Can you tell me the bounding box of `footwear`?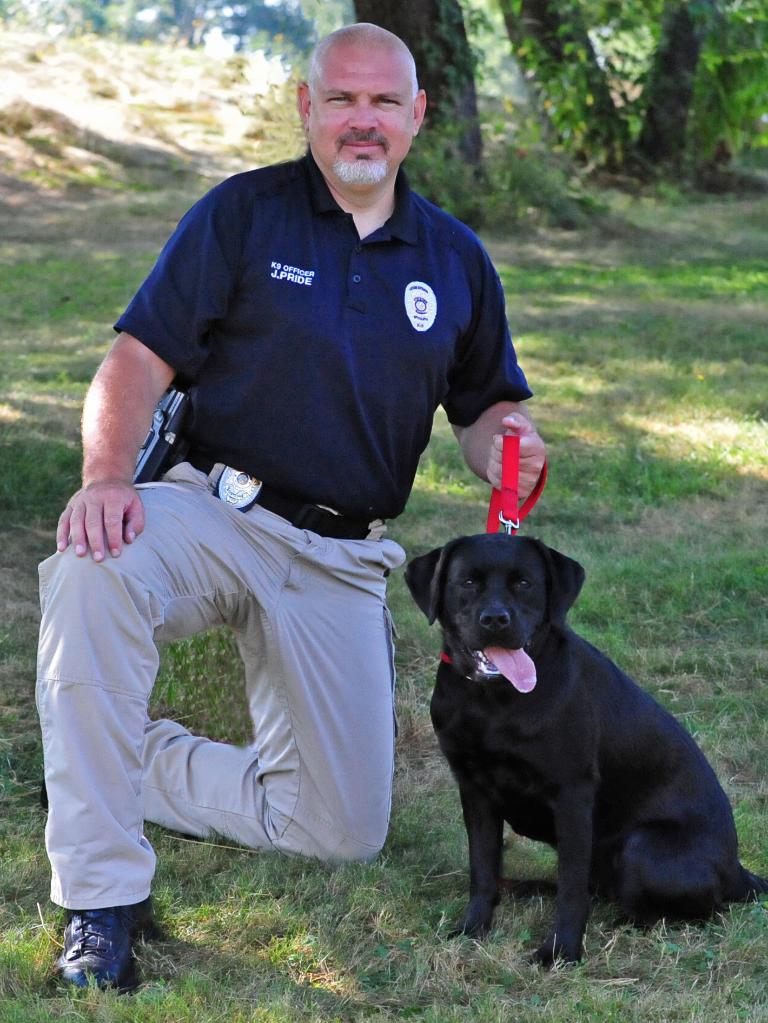
bbox(52, 892, 158, 990).
